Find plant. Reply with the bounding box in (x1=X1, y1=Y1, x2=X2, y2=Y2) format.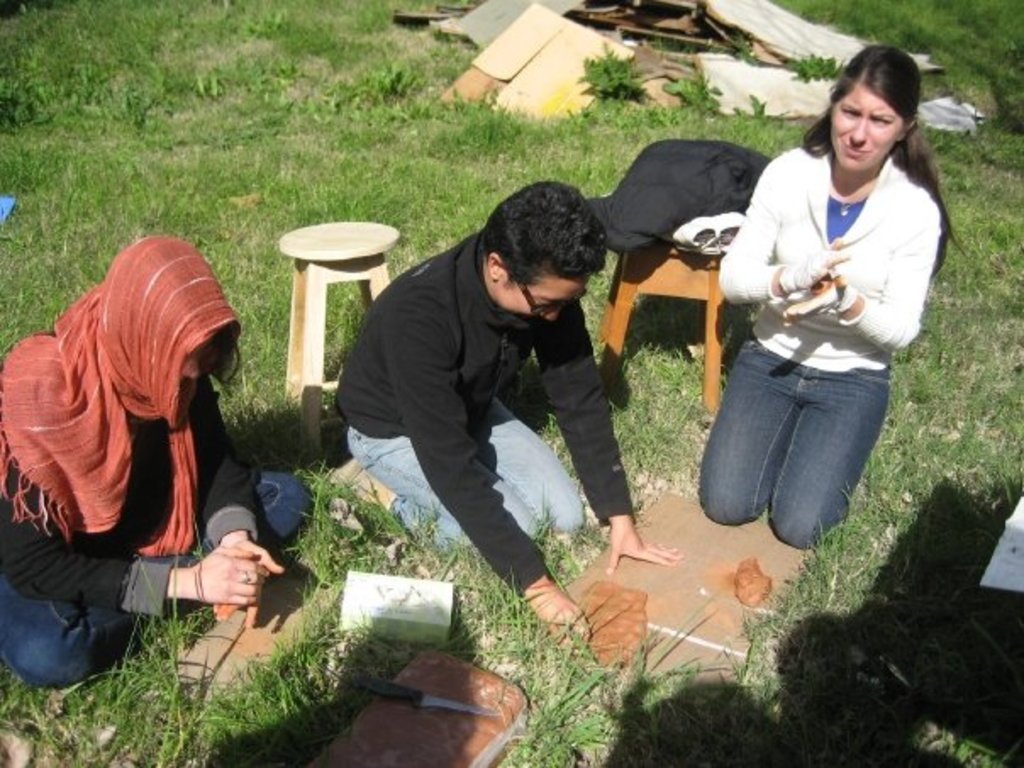
(x1=153, y1=617, x2=215, y2=760).
